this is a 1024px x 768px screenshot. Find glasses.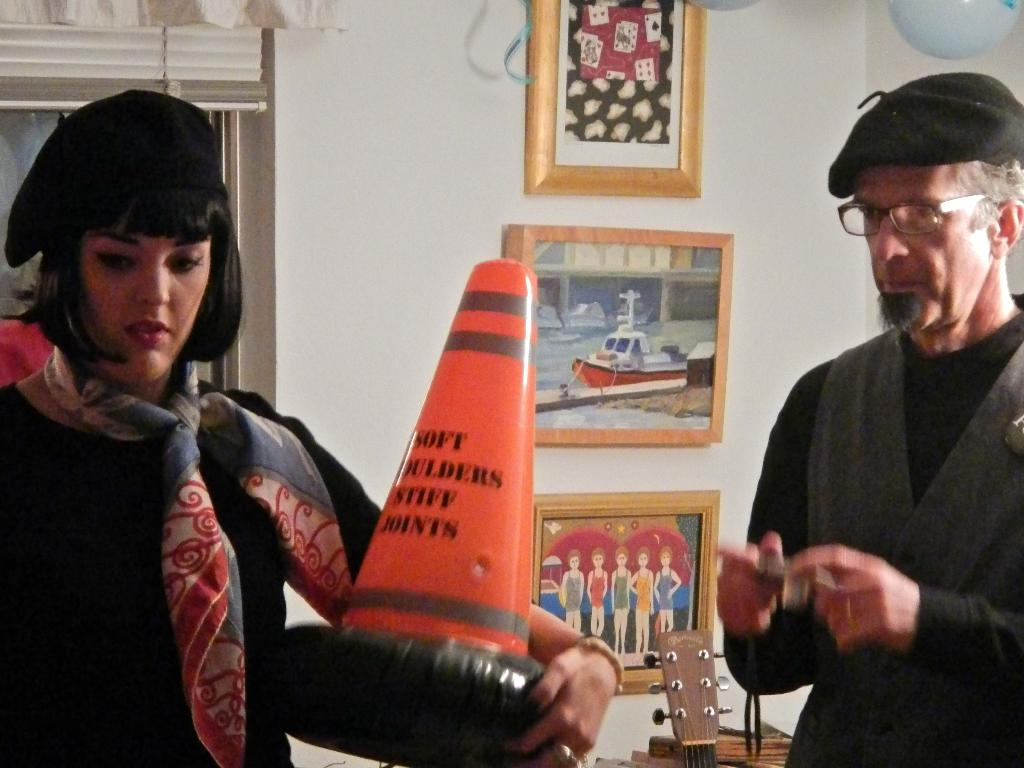
Bounding box: Rect(853, 181, 1015, 234).
